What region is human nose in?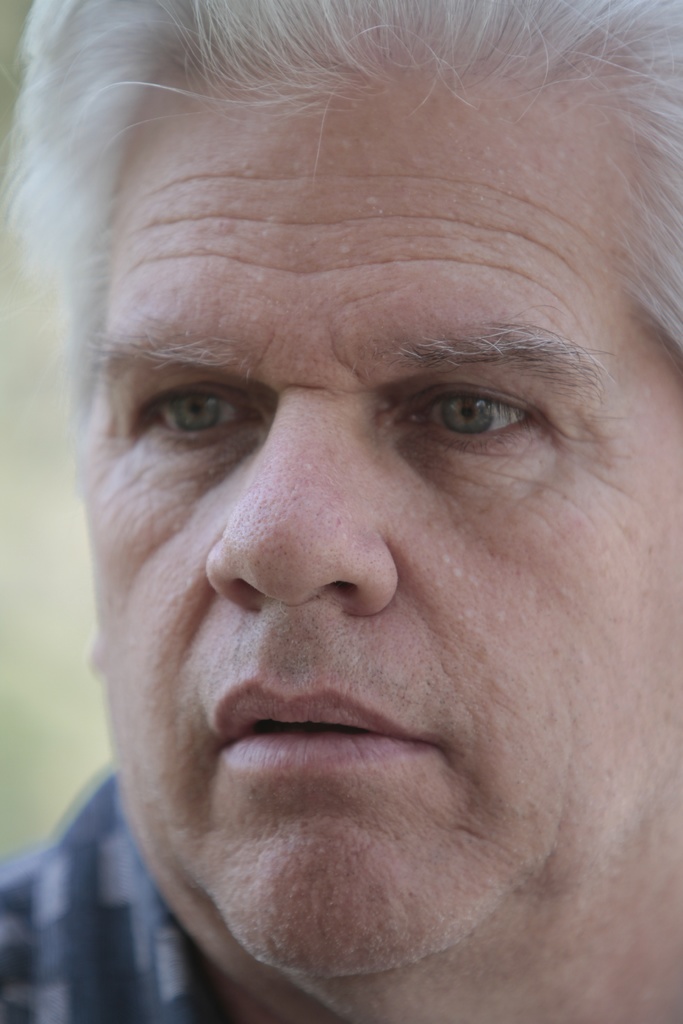
detection(204, 408, 400, 618).
